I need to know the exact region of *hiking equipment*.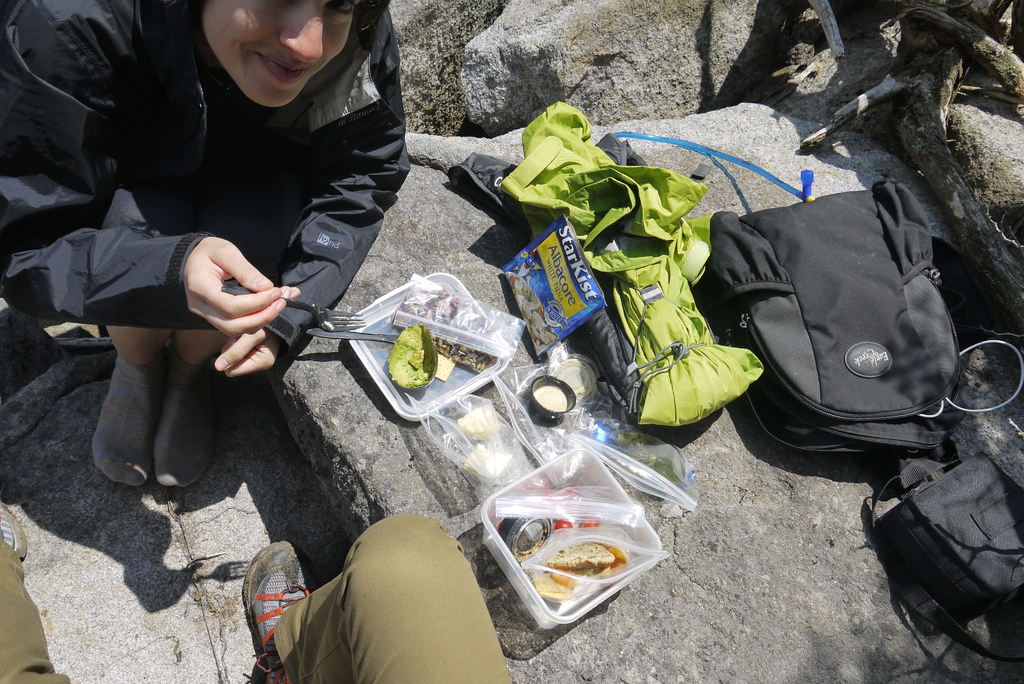
Region: select_region(442, 96, 764, 427).
